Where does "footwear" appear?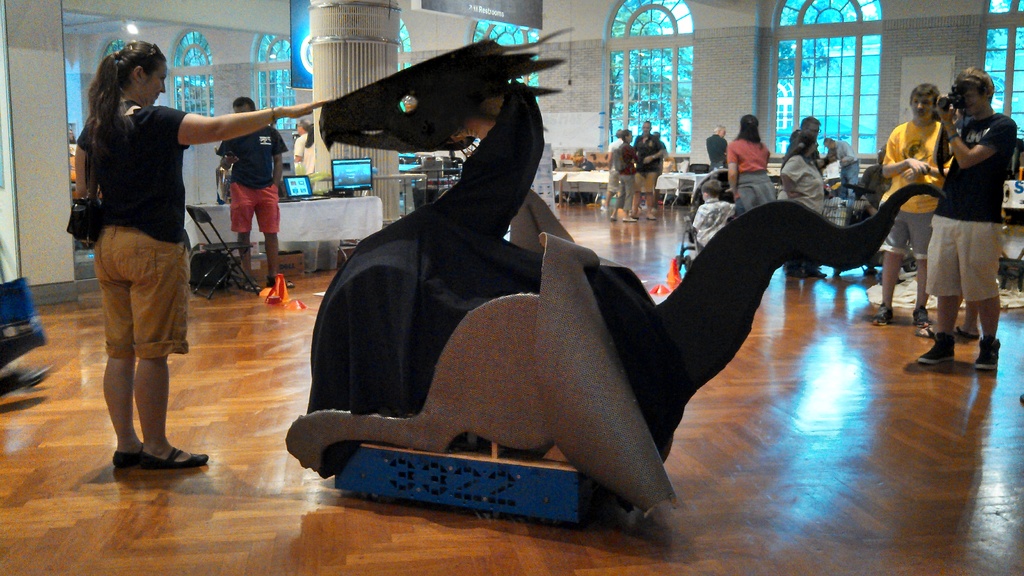
Appears at 785,268,828,280.
